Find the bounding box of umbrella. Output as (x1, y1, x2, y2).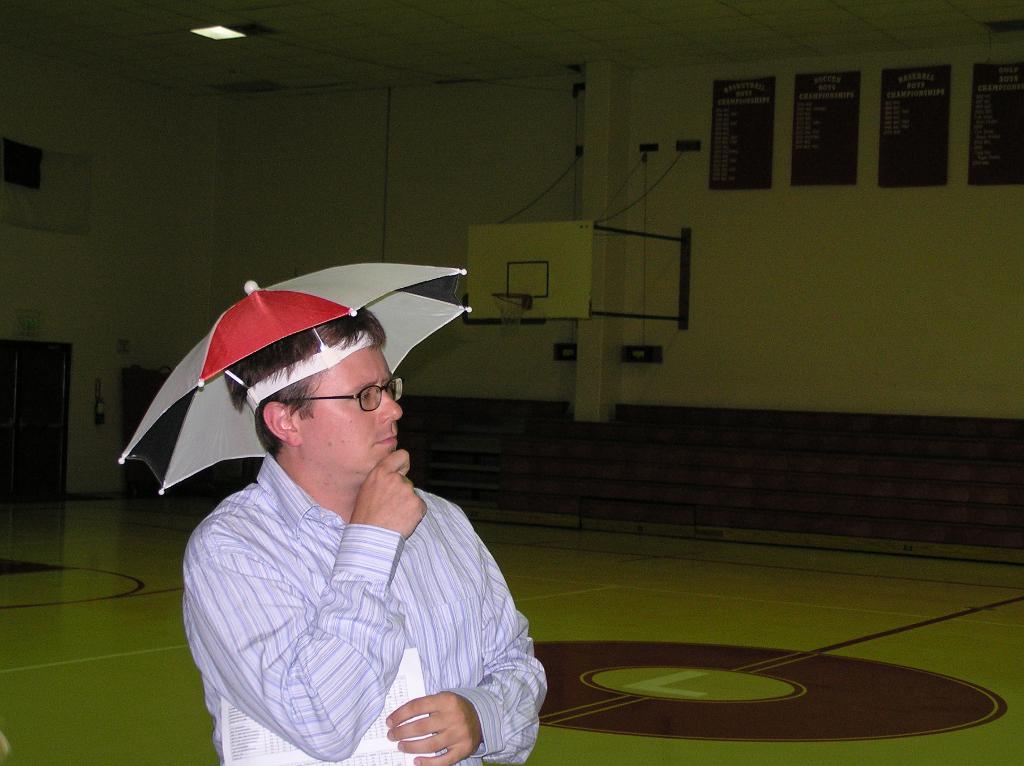
(118, 261, 474, 495).
